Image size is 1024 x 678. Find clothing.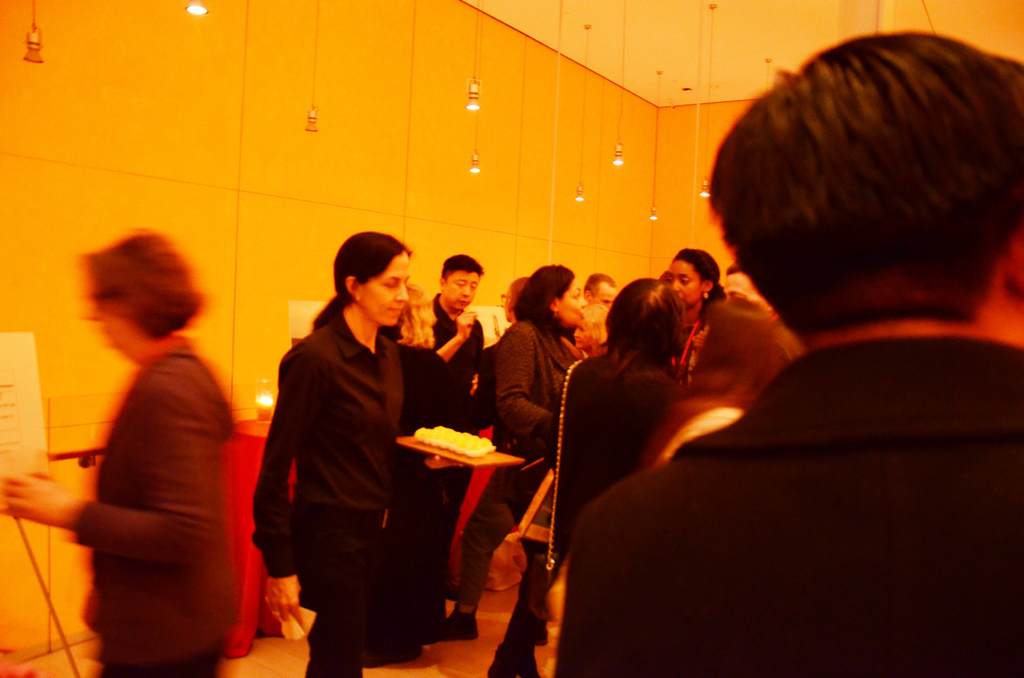
bbox=[254, 230, 436, 673].
